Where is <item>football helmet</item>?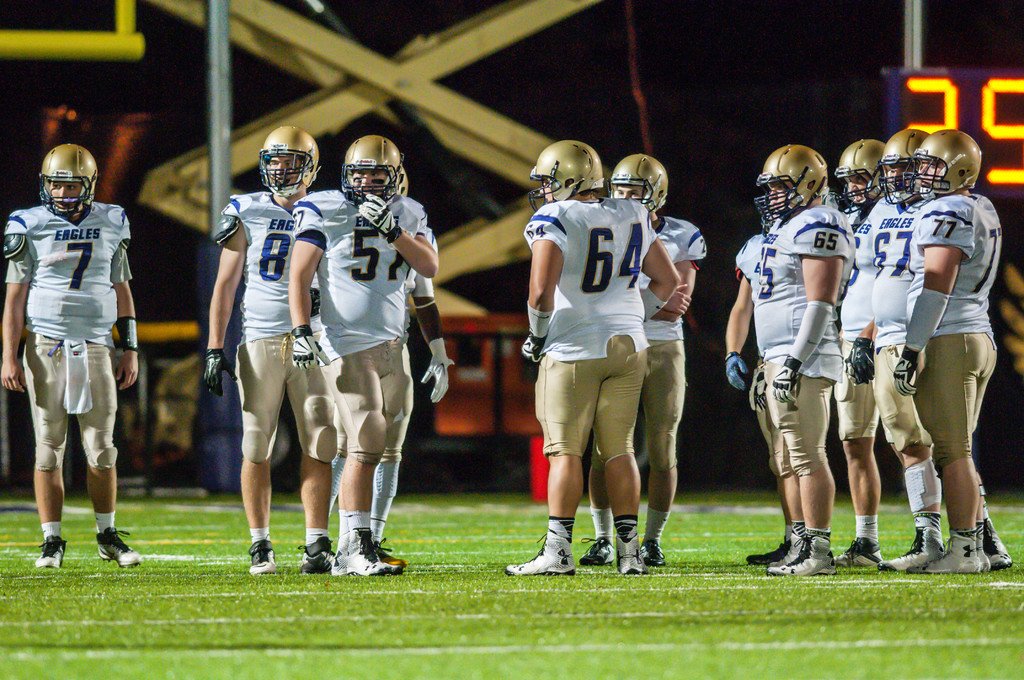
BBox(331, 136, 404, 214).
